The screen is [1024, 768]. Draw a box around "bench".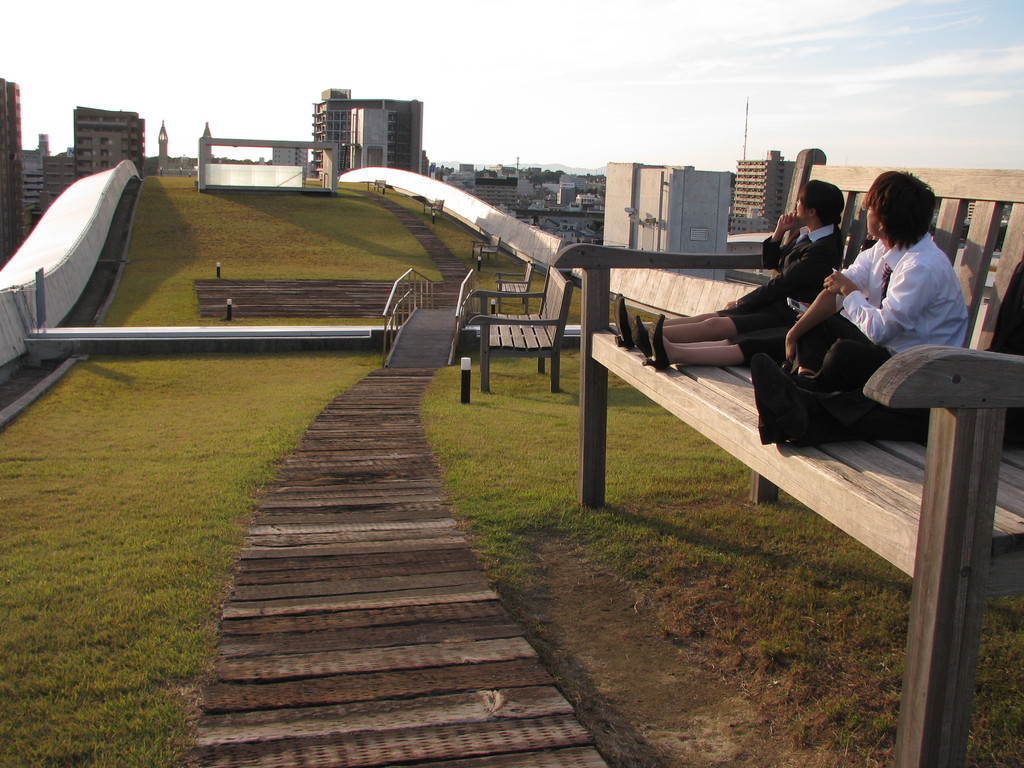
bbox(497, 266, 532, 315).
